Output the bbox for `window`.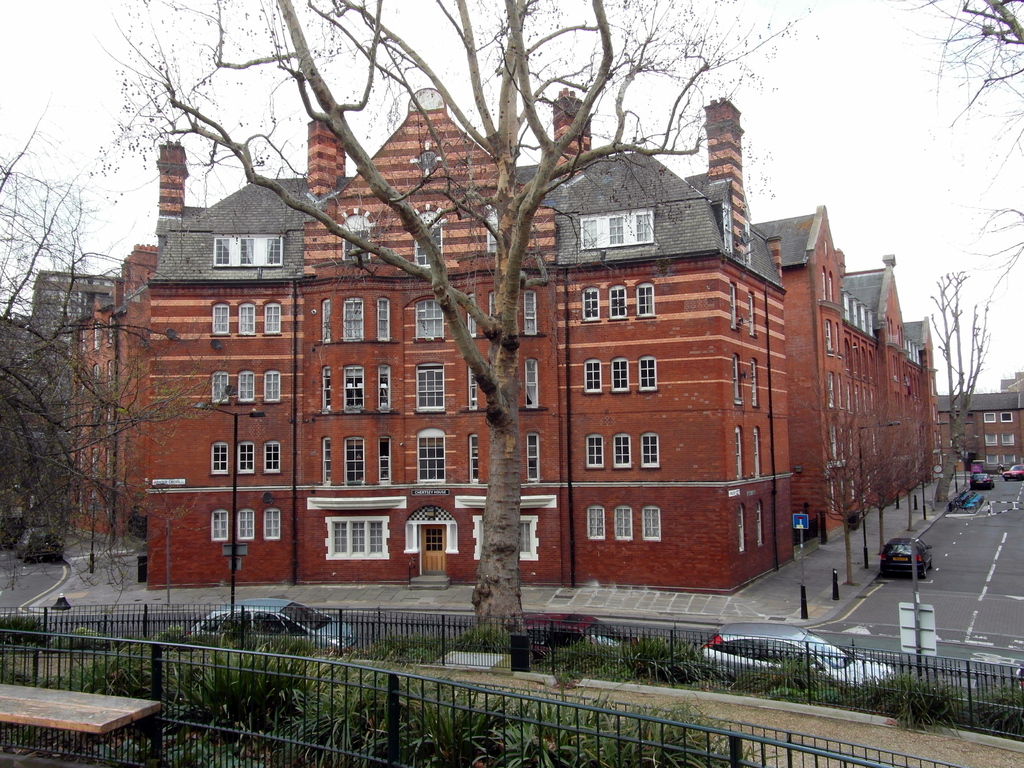
select_region(479, 521, 531, 554).
